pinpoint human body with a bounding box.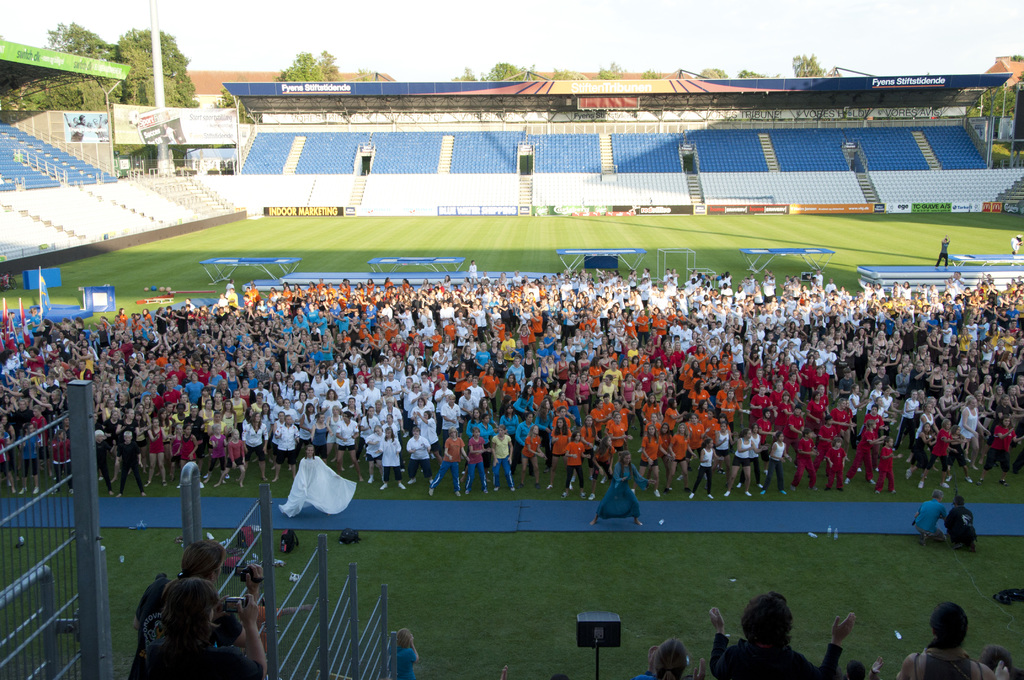
bbox(598, 396, 606, 414).
